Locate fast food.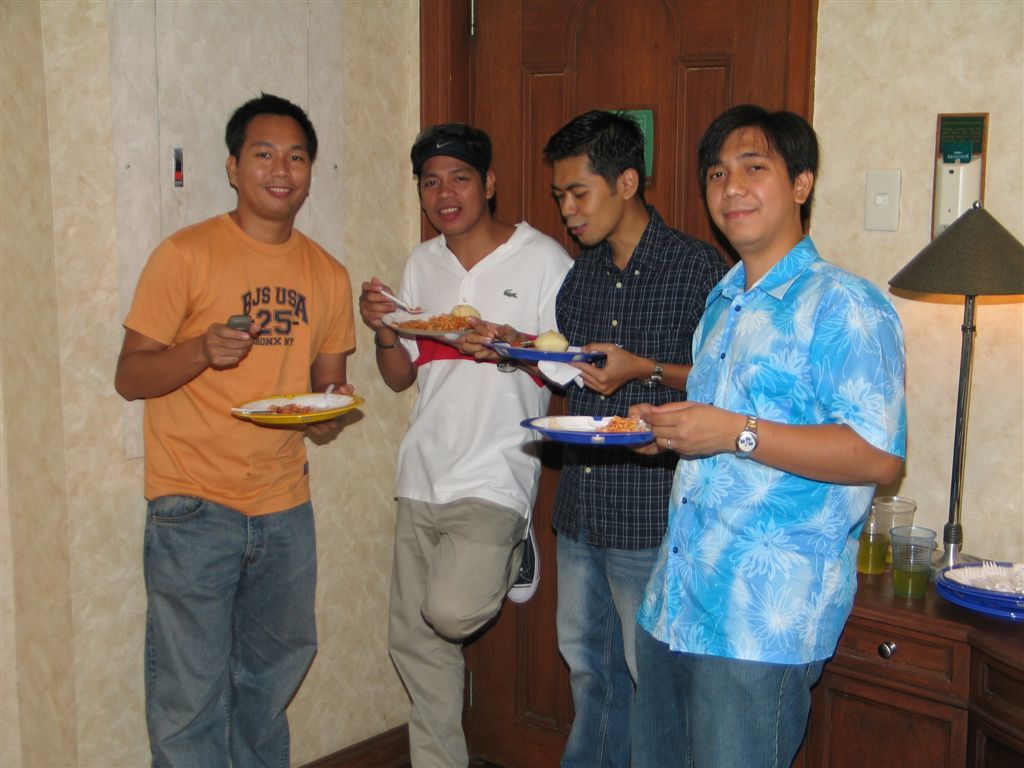
Bounding box: (x1=530, y1=325, x2=569, y2=349).
